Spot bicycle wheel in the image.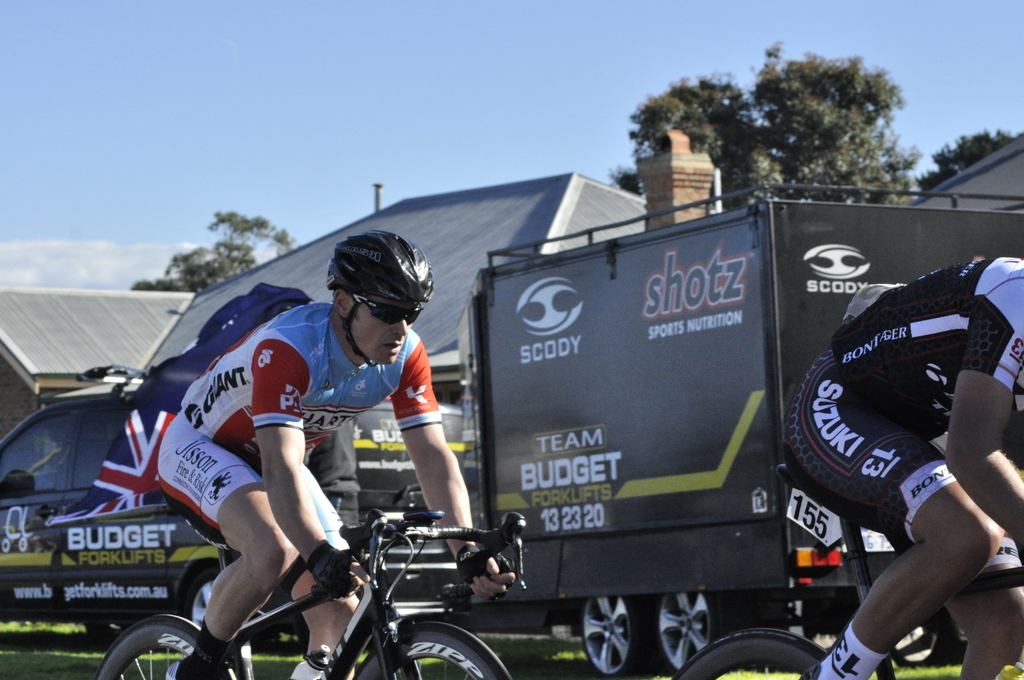
bicycle wheel found at l=95, t=610, r=239, b=679.
